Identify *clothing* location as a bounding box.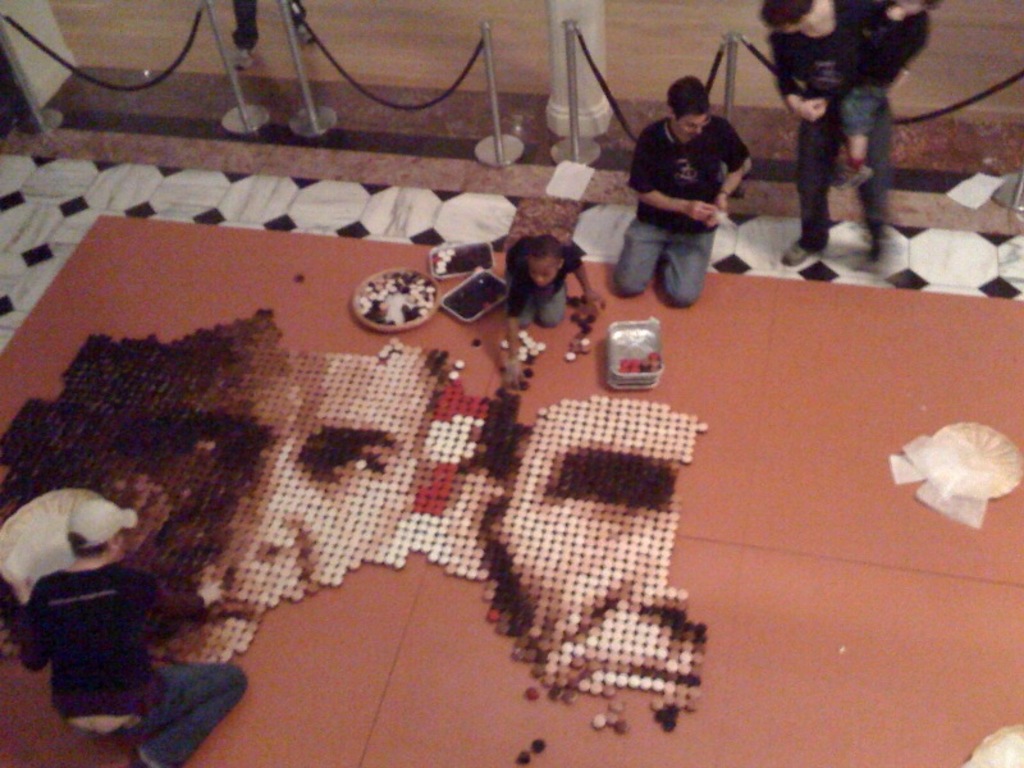
773:0:890:243.
